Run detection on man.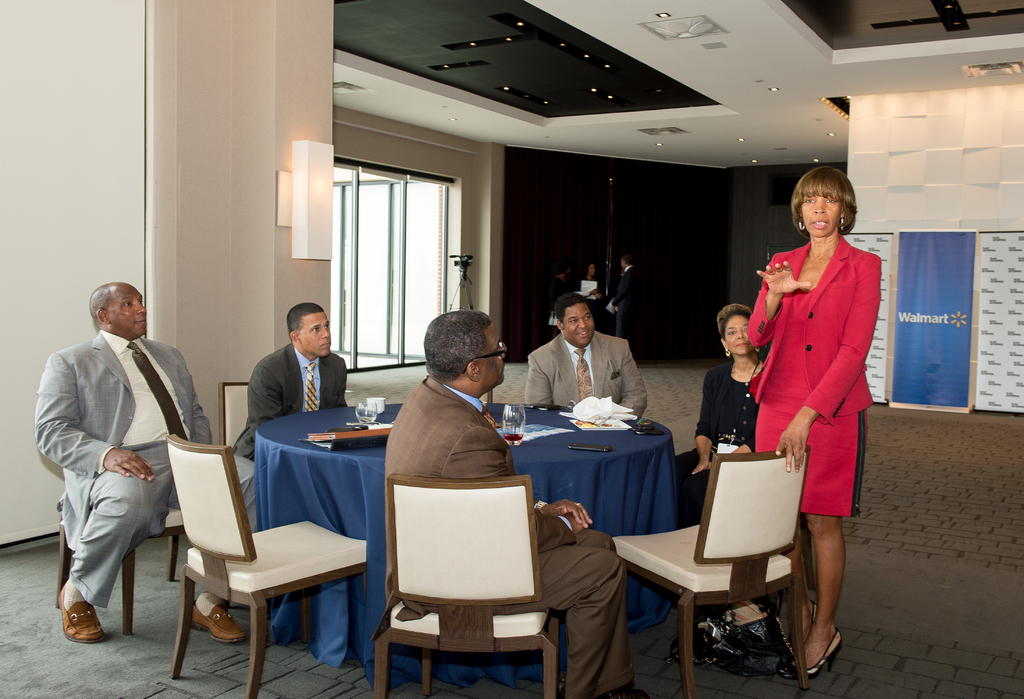
Result: left=36, top=269, right=197, bottom=656.
